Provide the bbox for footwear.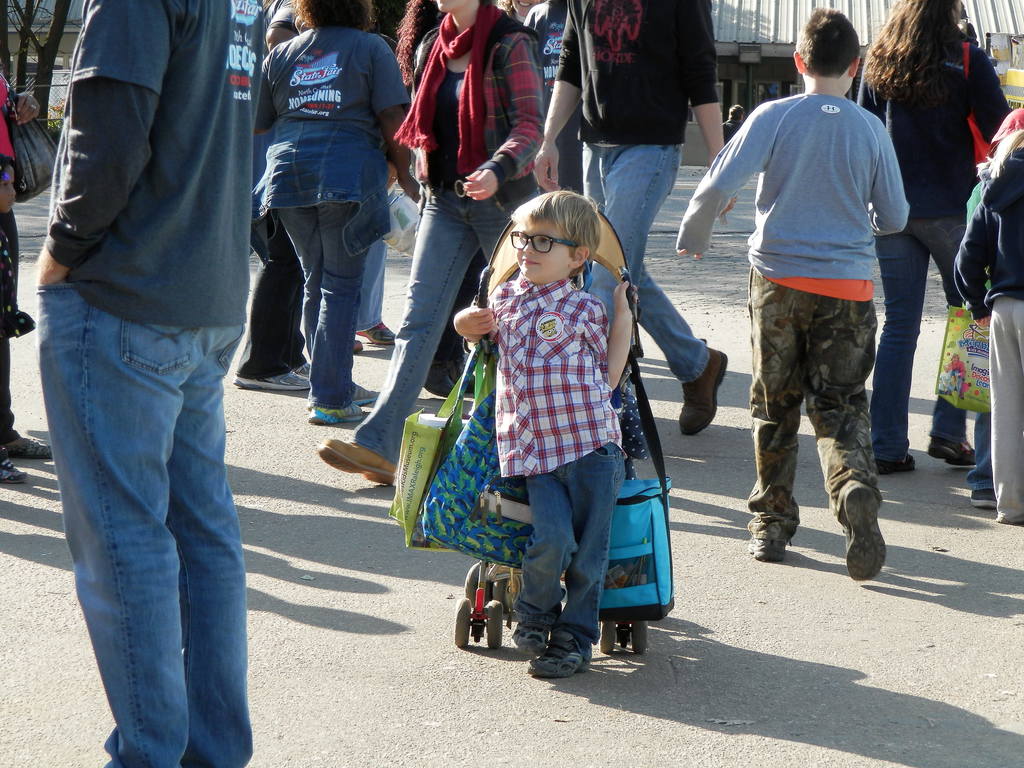
{"left": 872, "top": 455, "right": 915, "bottom": 480}.
